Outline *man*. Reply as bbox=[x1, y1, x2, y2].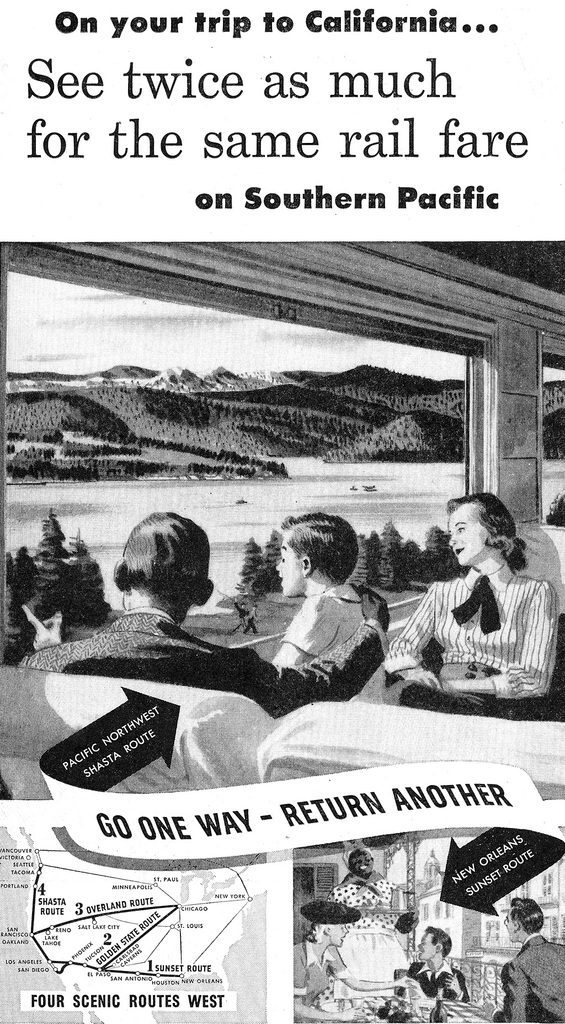
bbox=[15, 509, 392, 723].
